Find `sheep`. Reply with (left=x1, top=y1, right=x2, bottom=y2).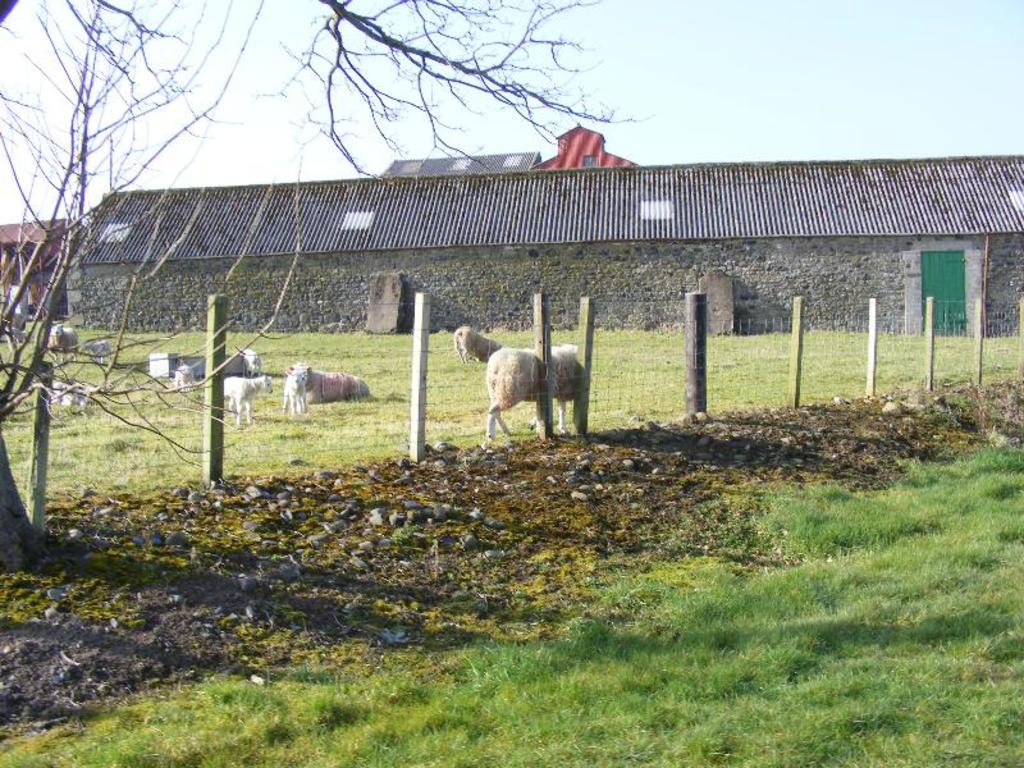
(left=241, top=346, right=260, bottom=367).
